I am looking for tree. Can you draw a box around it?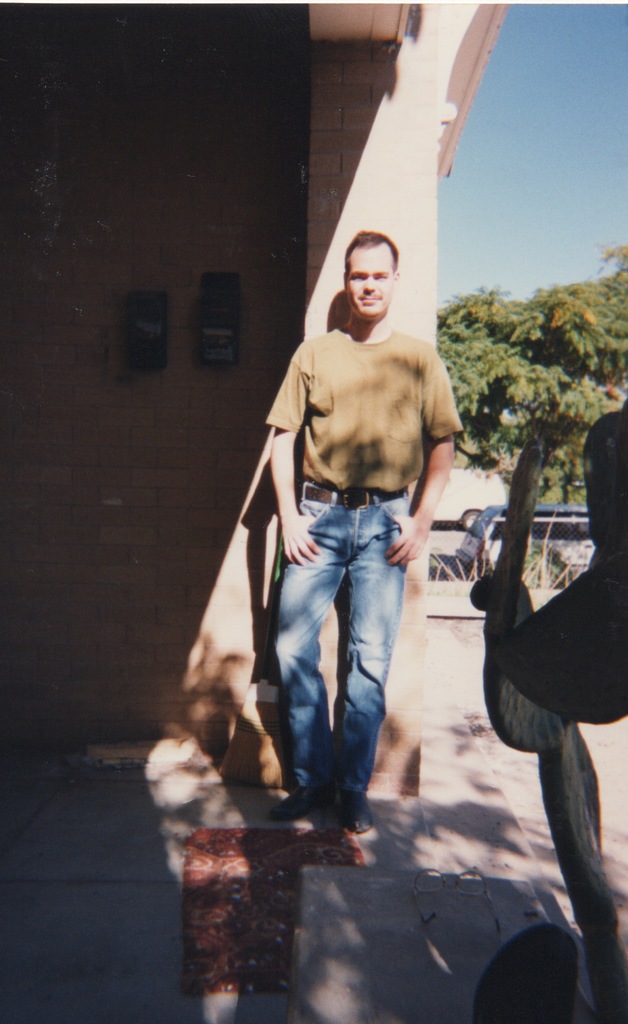
Sure, the bounding box is 429:241:627:513.
